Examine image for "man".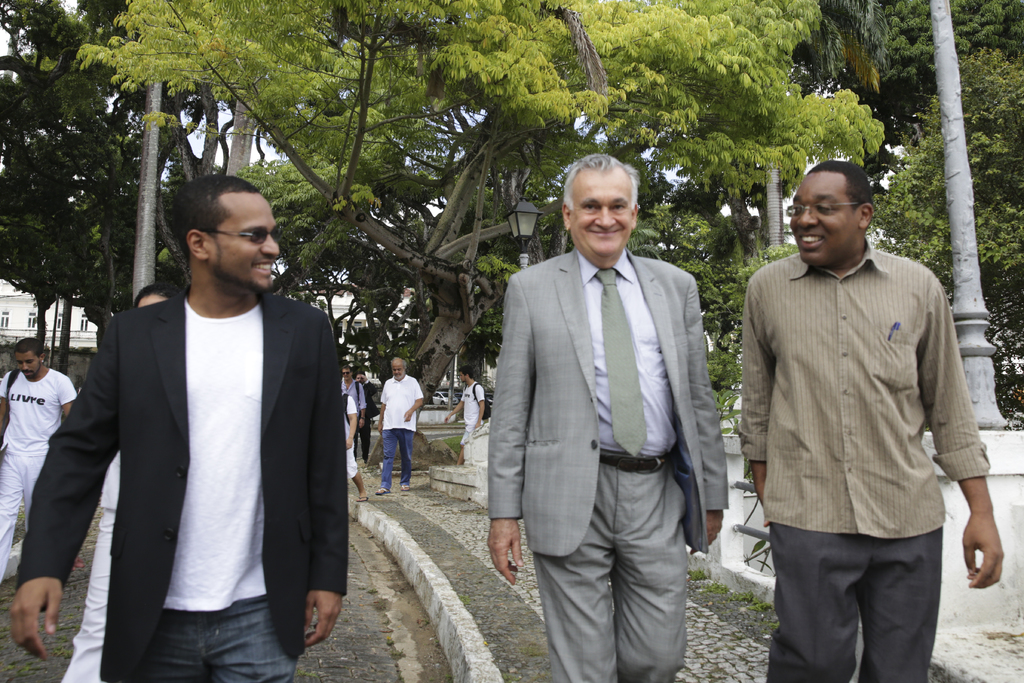
Examination result: box=[344, 366, 365, 443].
